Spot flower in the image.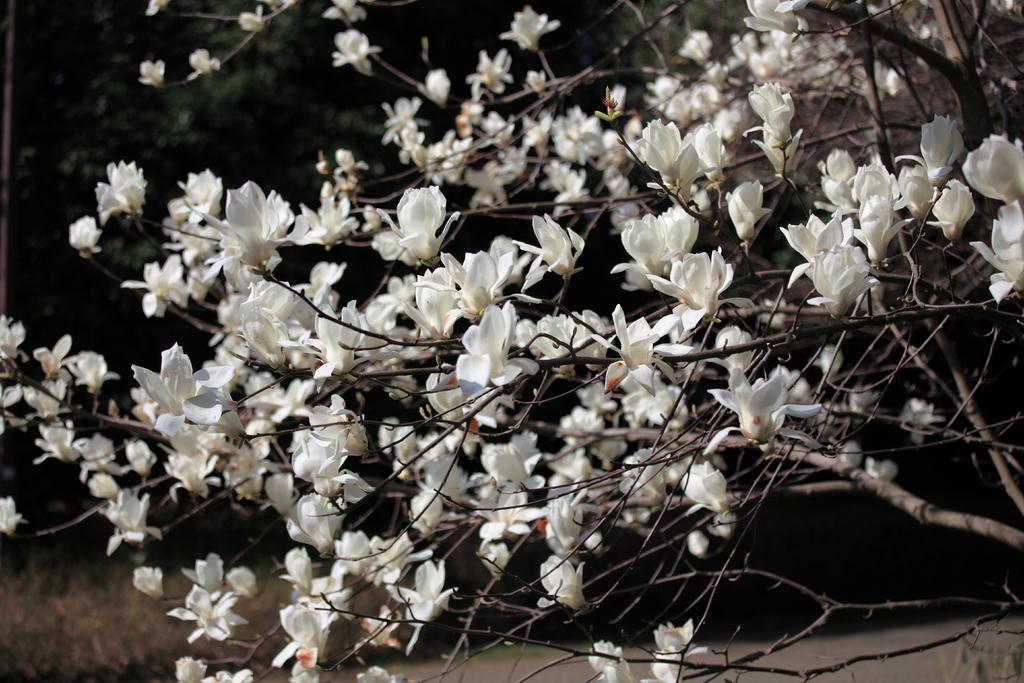
flower found at 332:29:381:74.
